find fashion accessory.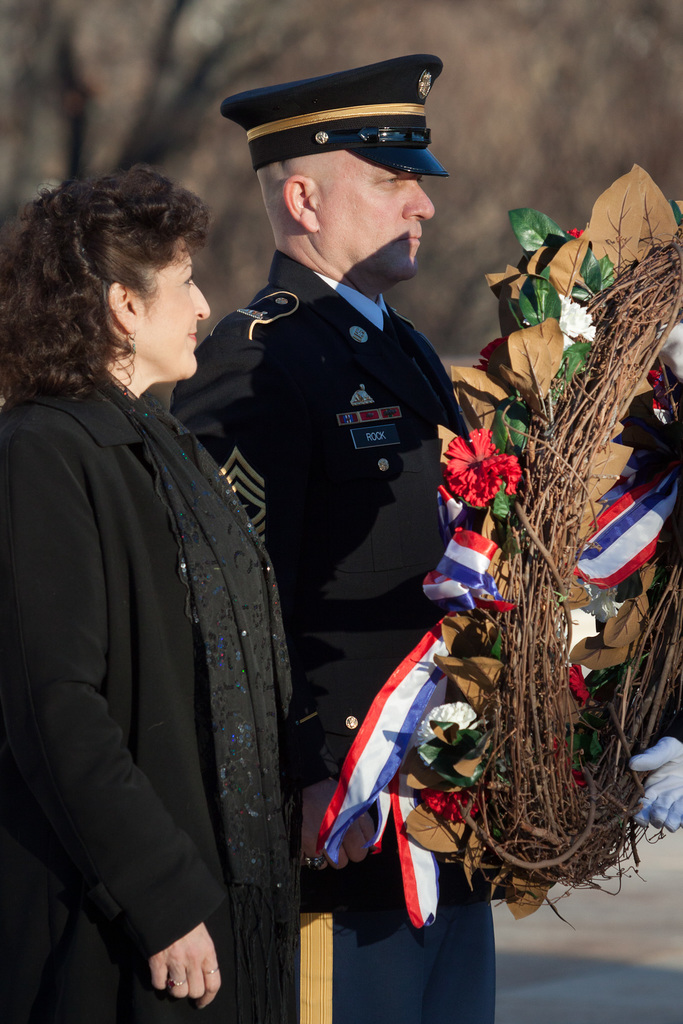
{"left": 166, "top": 979, "right": 188, "bottom": 993}.
